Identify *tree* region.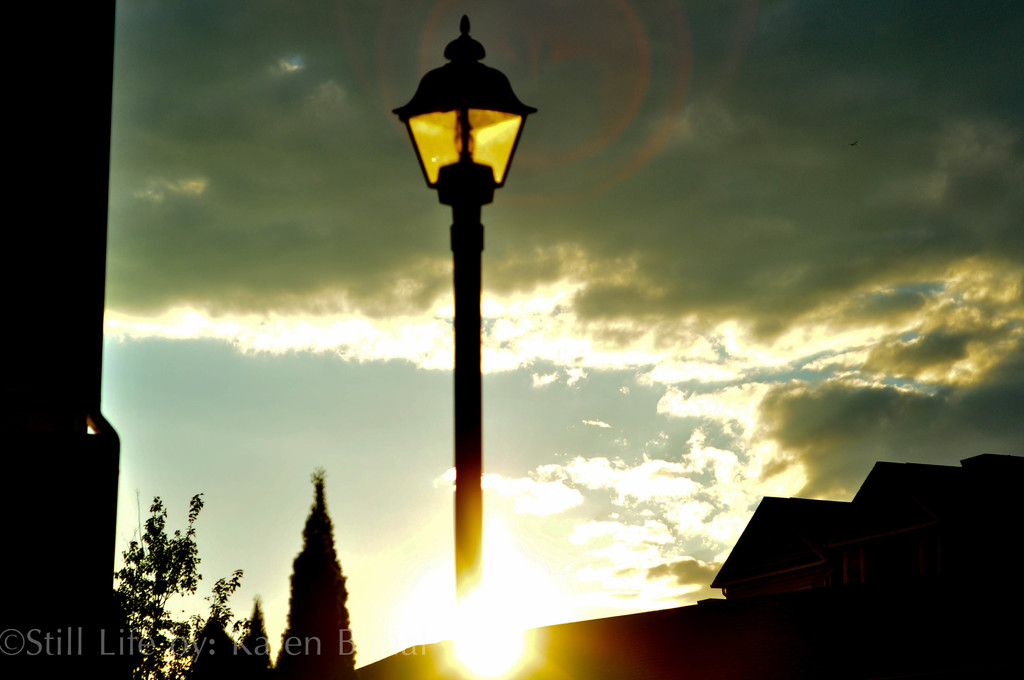
Region: 188/567/241/679.
